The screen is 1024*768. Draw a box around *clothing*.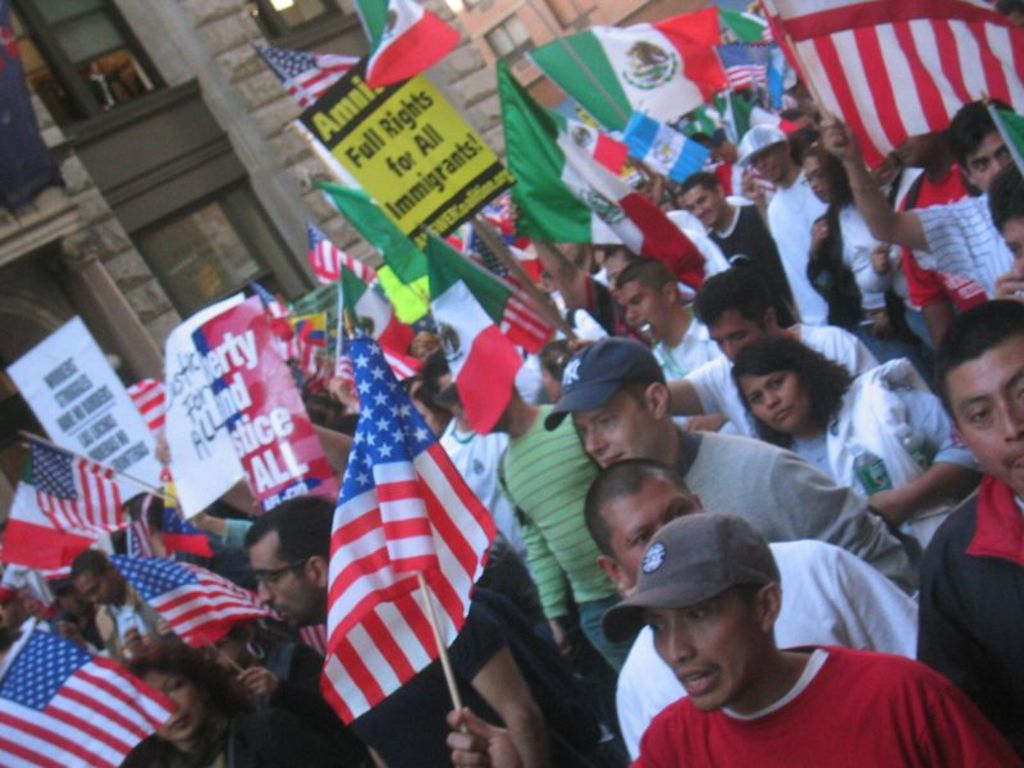
x1=764 y1=174 x2=855 y2=317.
